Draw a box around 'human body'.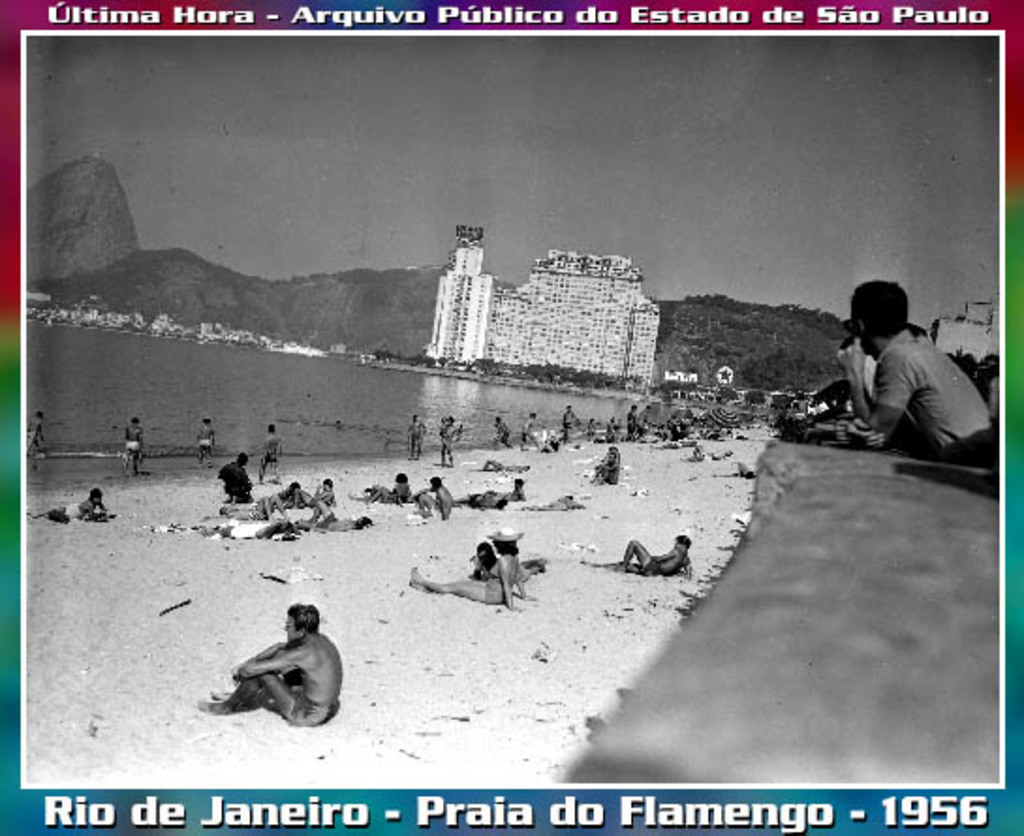
(261,430,293,490).
